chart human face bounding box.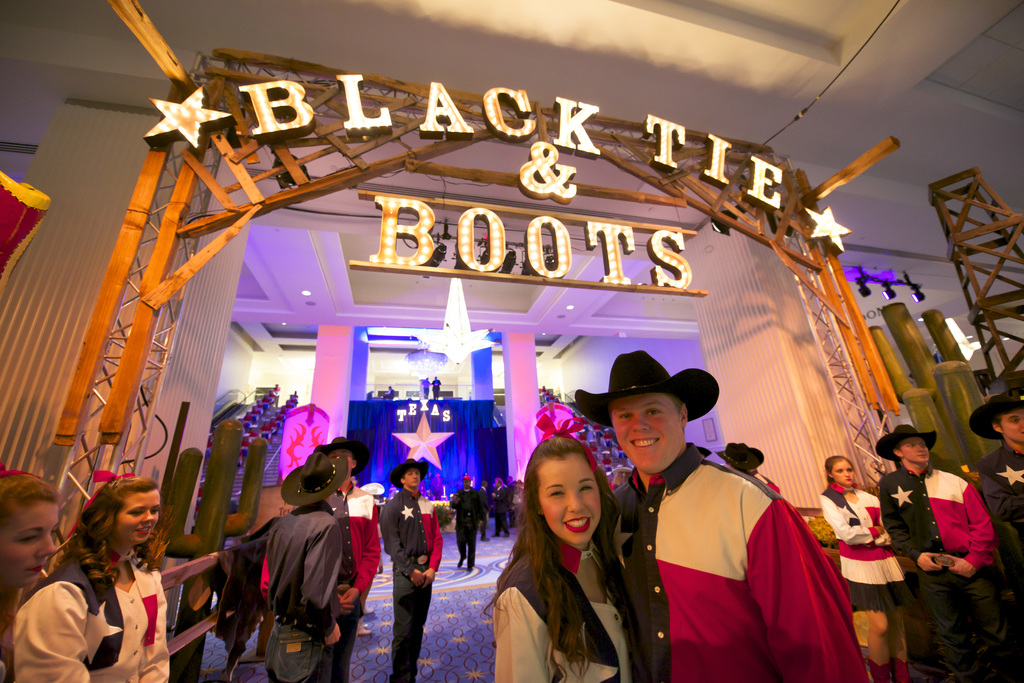
Charted: select_region(607, 390, 685, 477).
